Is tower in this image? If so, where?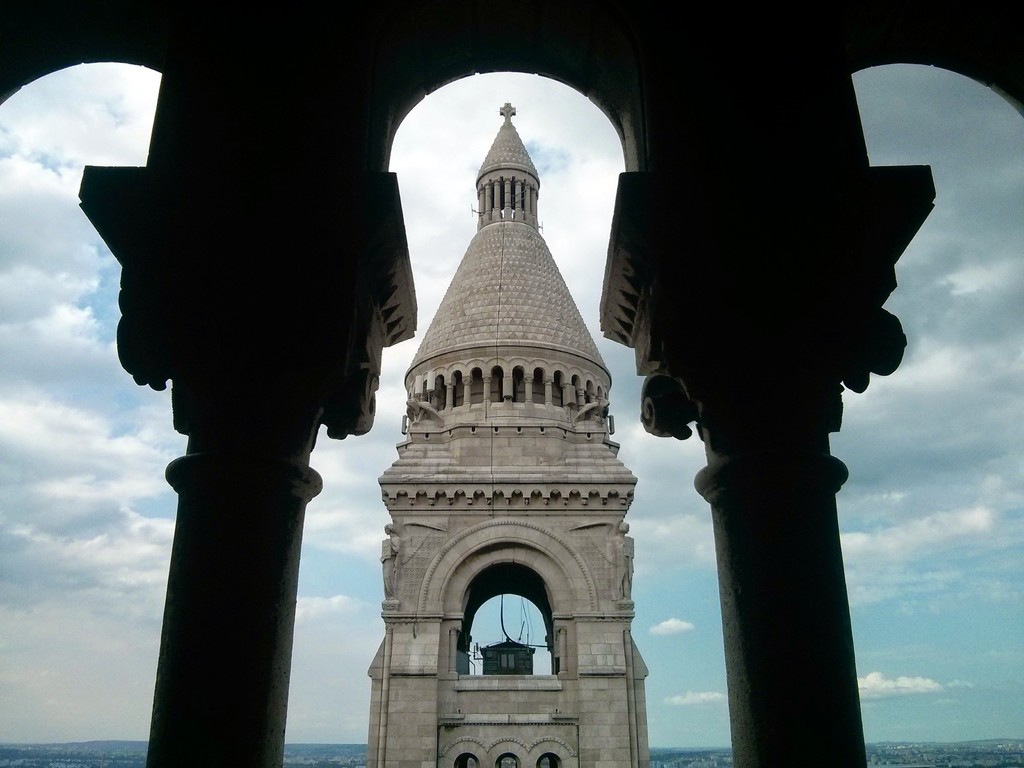
Yes, at (352,39,644,721).
